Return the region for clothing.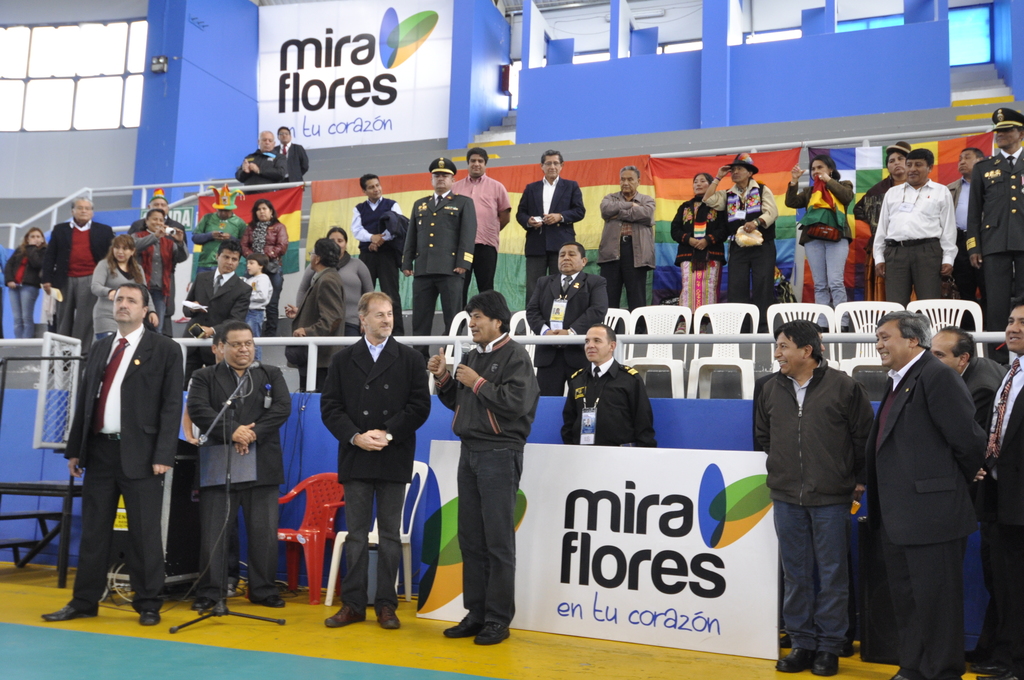
bbox=(874, 180, 959, 311).
